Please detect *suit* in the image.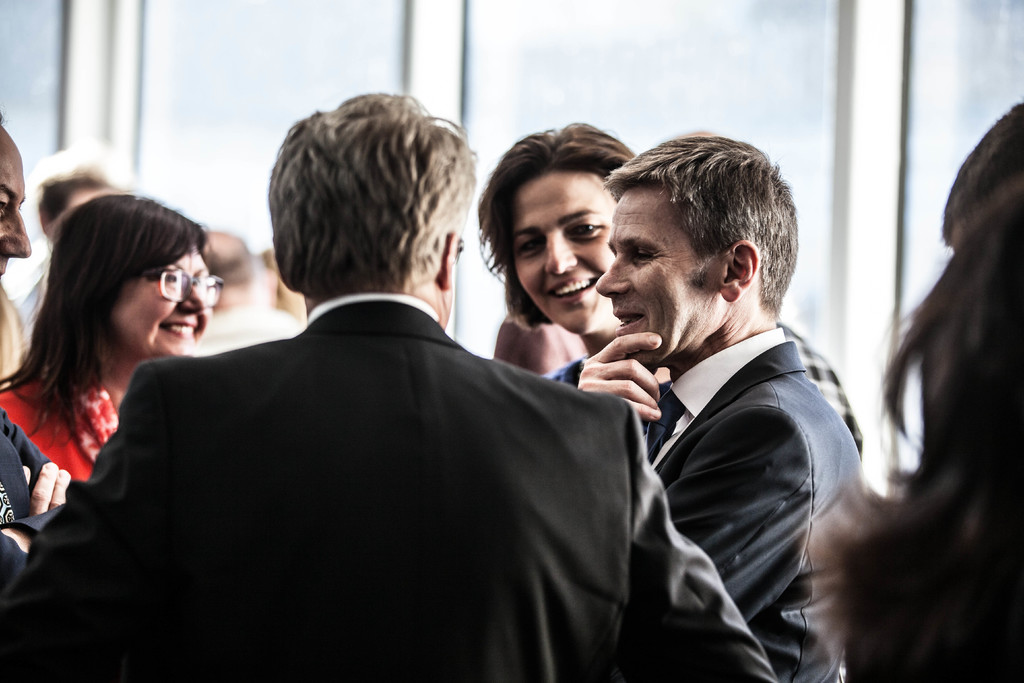
0,299,780,682.
